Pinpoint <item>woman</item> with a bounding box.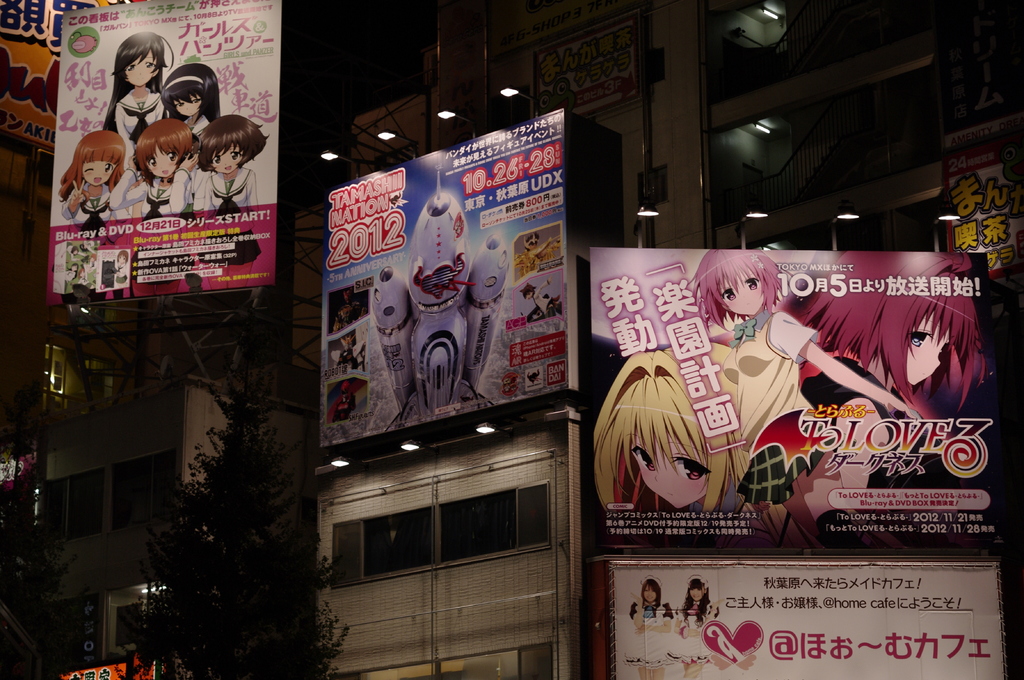
left=625, top=574, right=674, bottom=631.
